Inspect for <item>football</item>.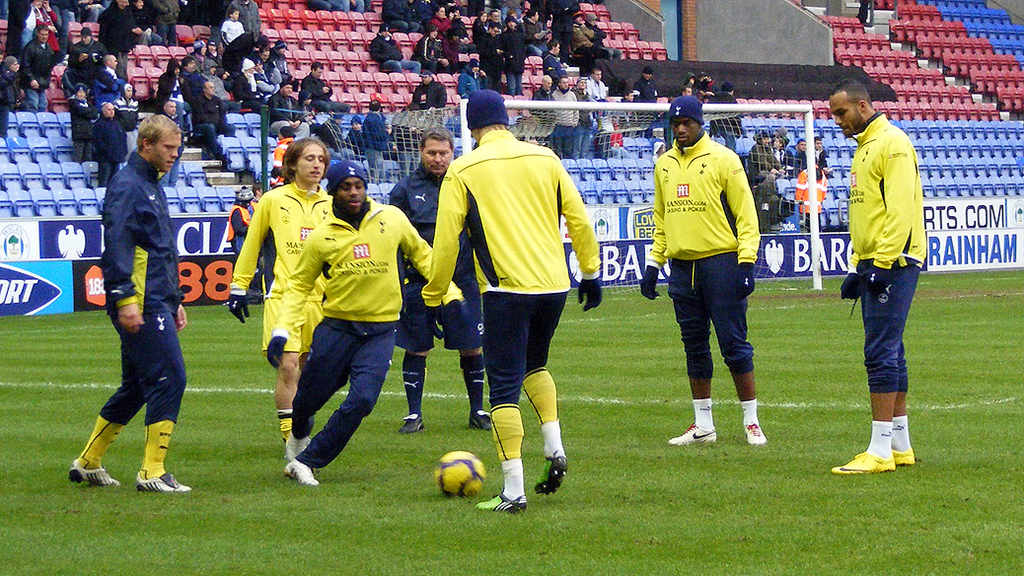
Inspection: Rect(433, 450, 484, 494).
